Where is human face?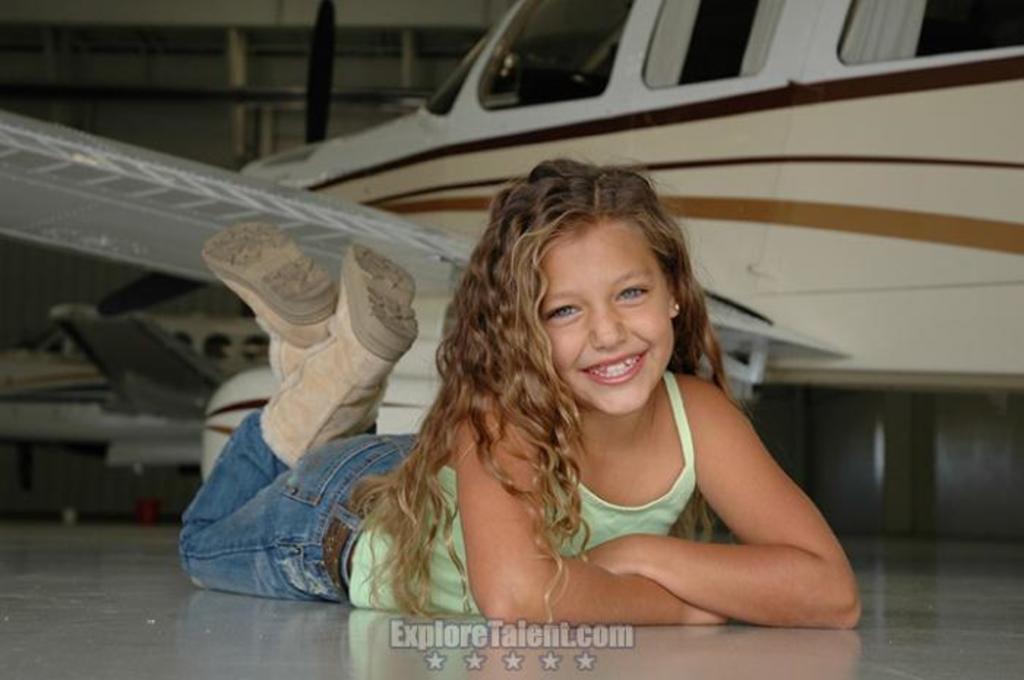
<bbox>534, 227, 669, 412</bbox>.
